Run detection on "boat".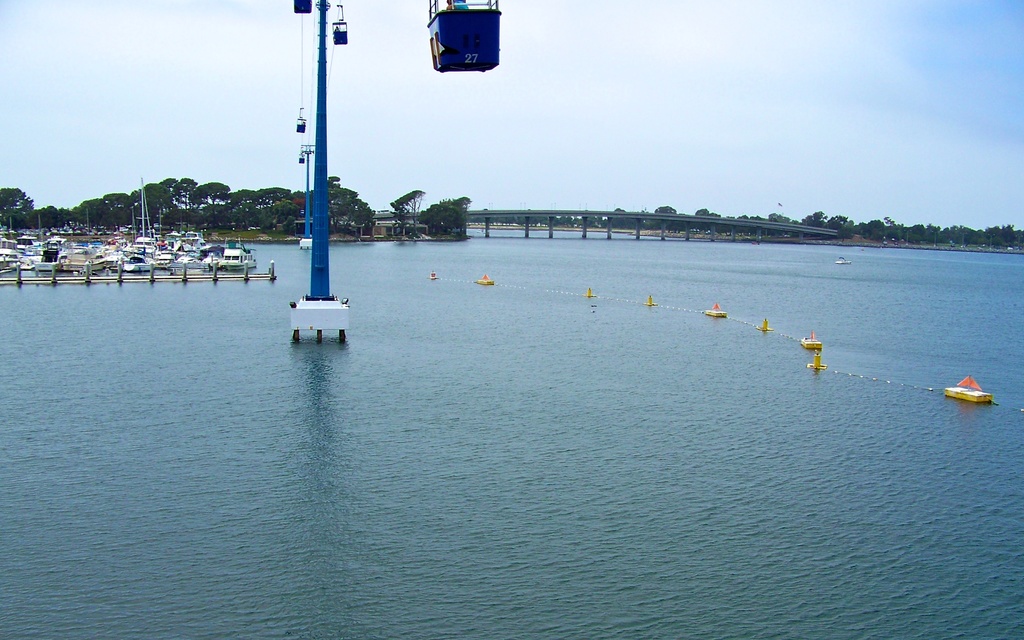
Result: select_region(183, 227, 207, 241).
